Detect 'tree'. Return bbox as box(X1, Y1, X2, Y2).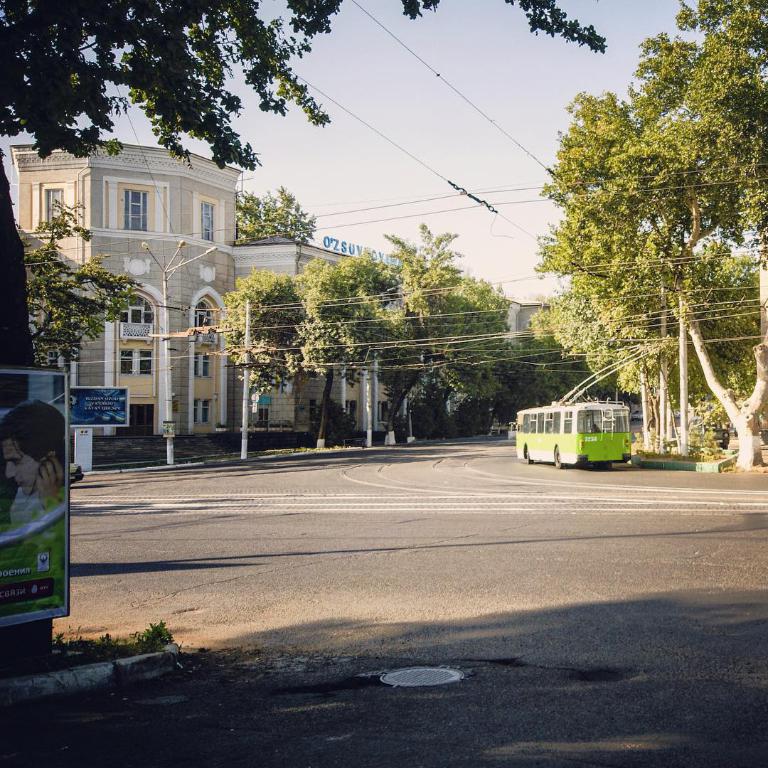
box(232, 181, 317, 244).
